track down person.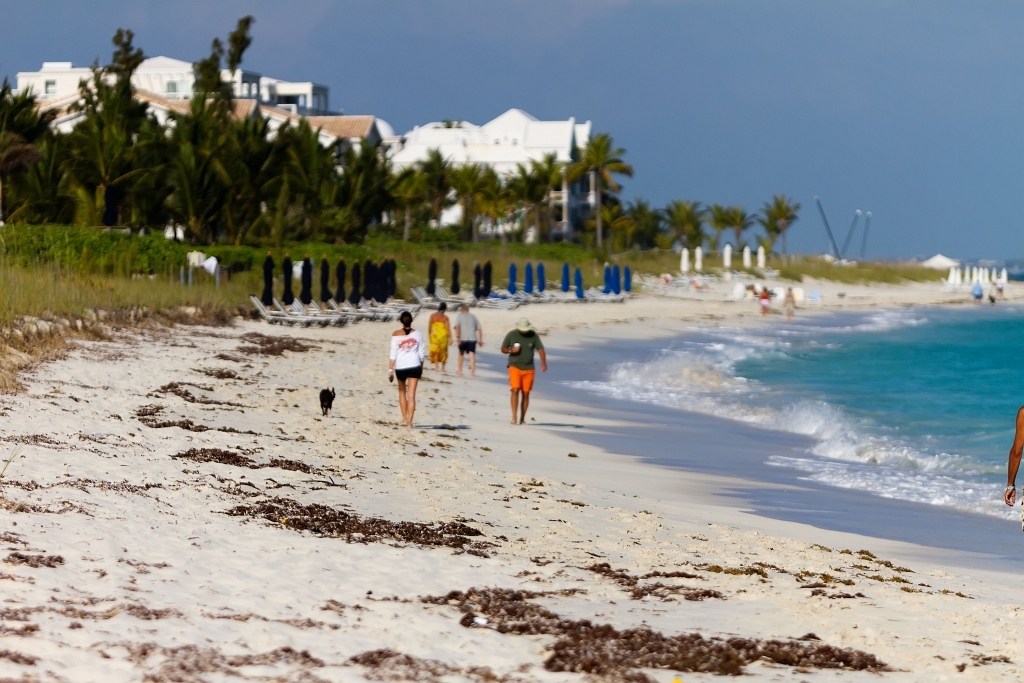
Tracked to [1005,407,1023,528].
